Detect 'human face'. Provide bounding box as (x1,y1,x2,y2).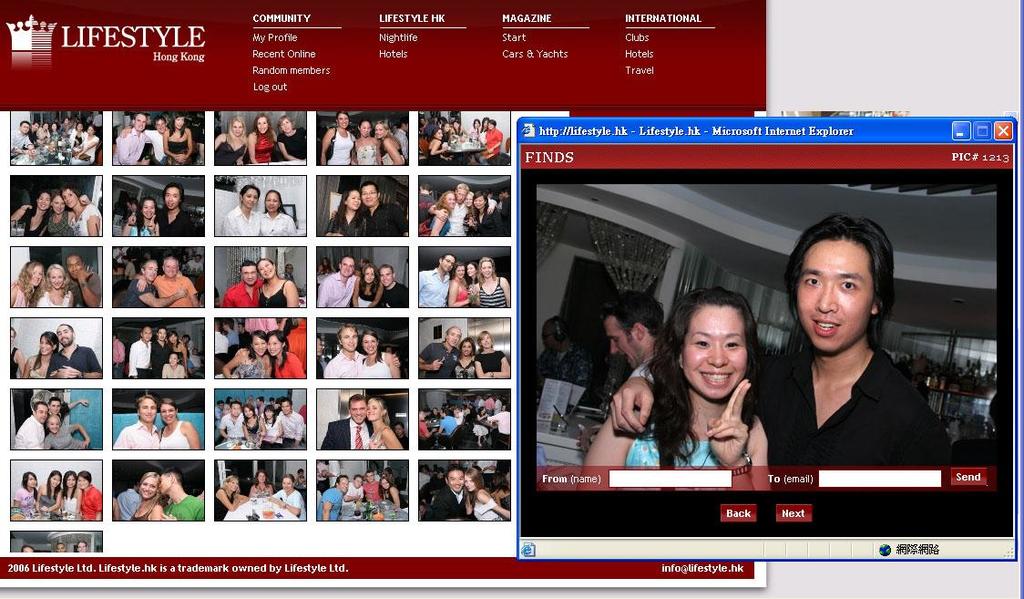
(245,191,254,205).
